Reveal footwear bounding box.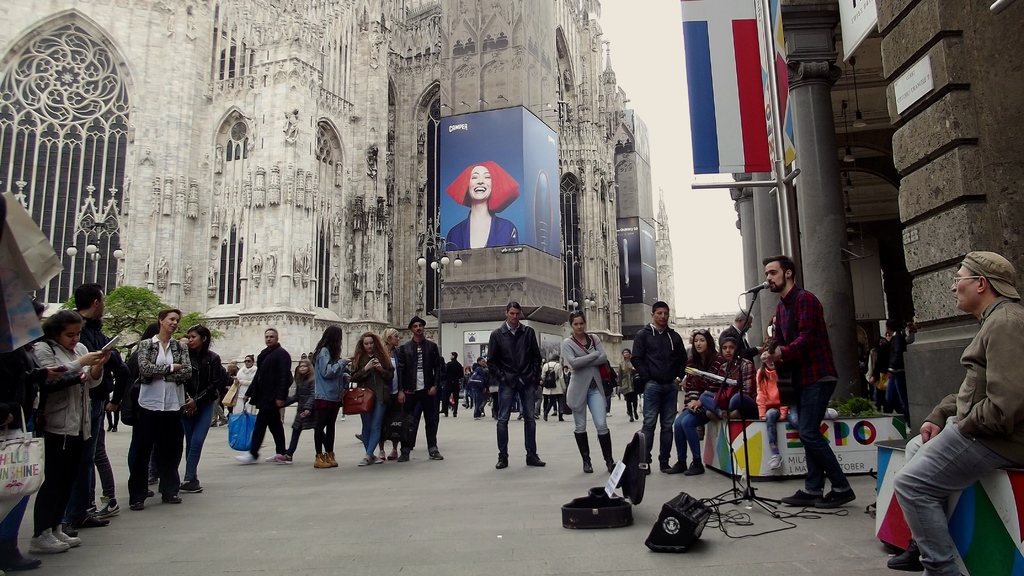
Revealed: 376/448/386/461.
